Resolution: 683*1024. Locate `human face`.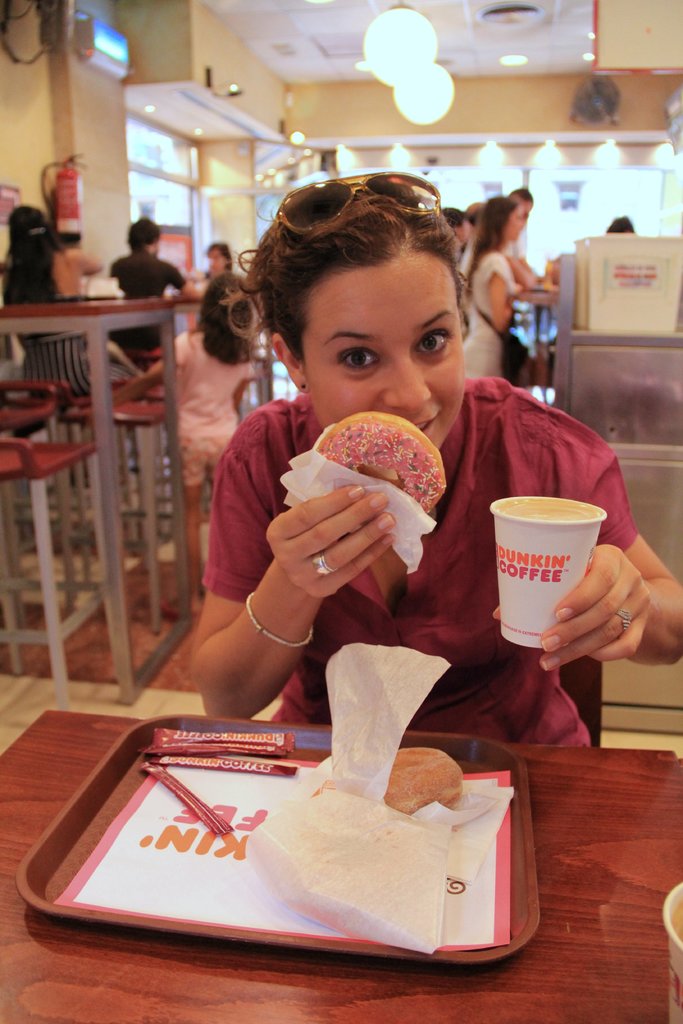
select_region(299, 245, 465, 449).
